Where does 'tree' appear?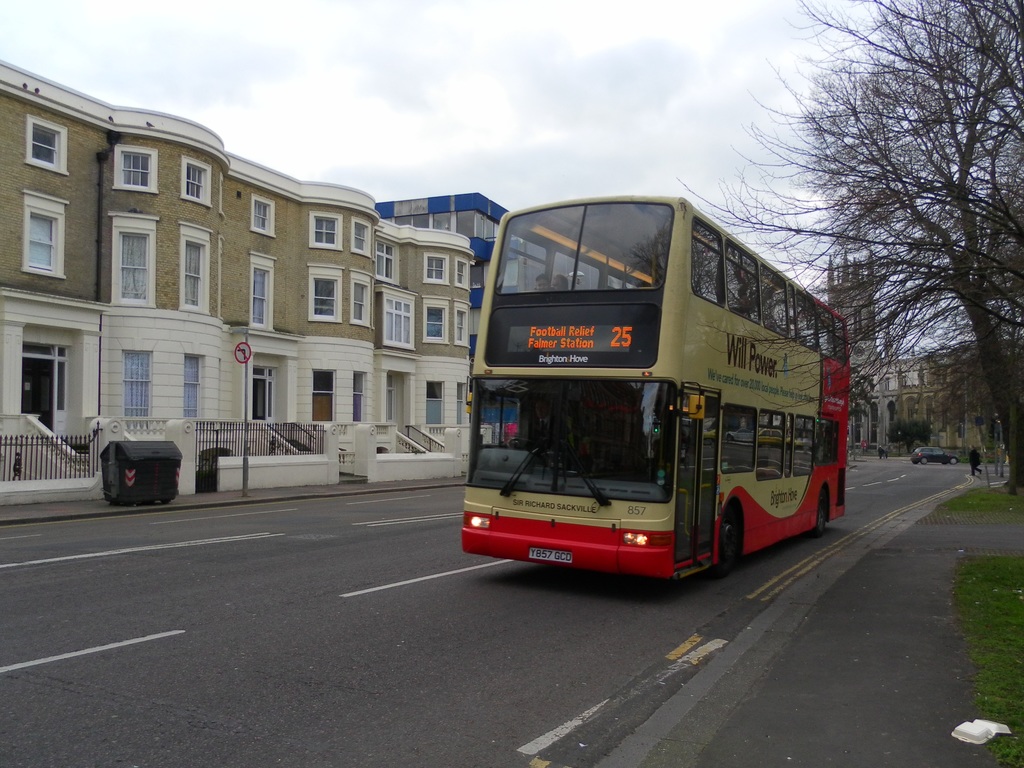
Appears at 714:40:1011:380.
